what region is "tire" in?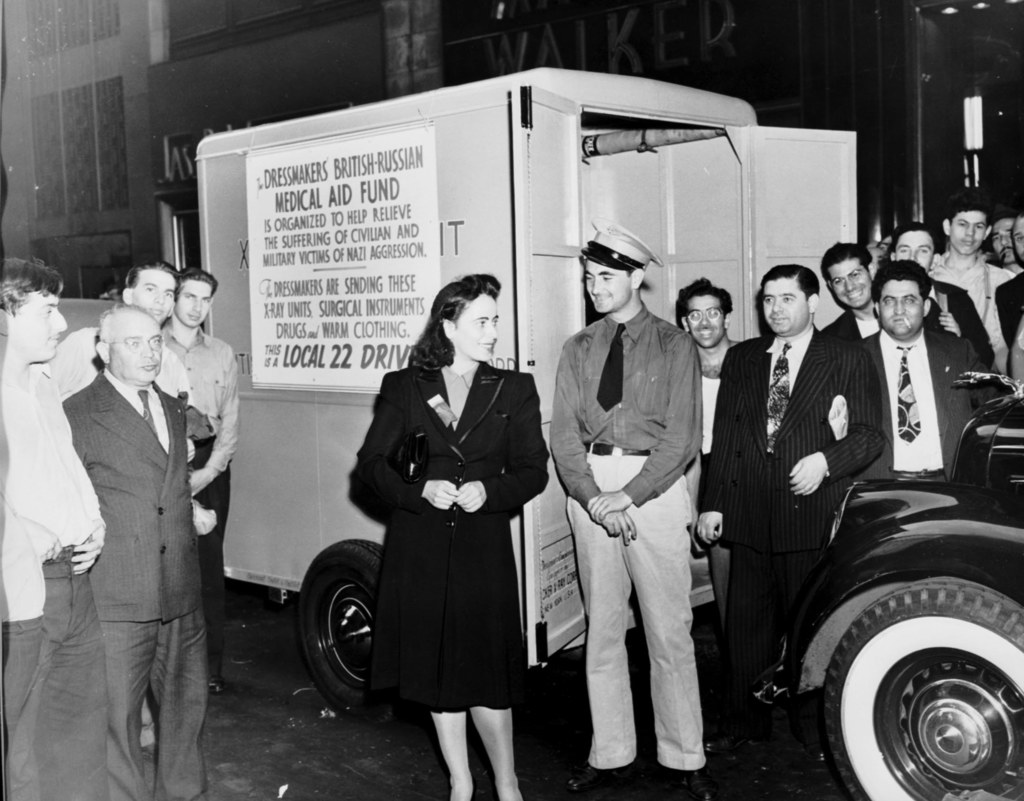
box(820, 574, 1023, 800).
